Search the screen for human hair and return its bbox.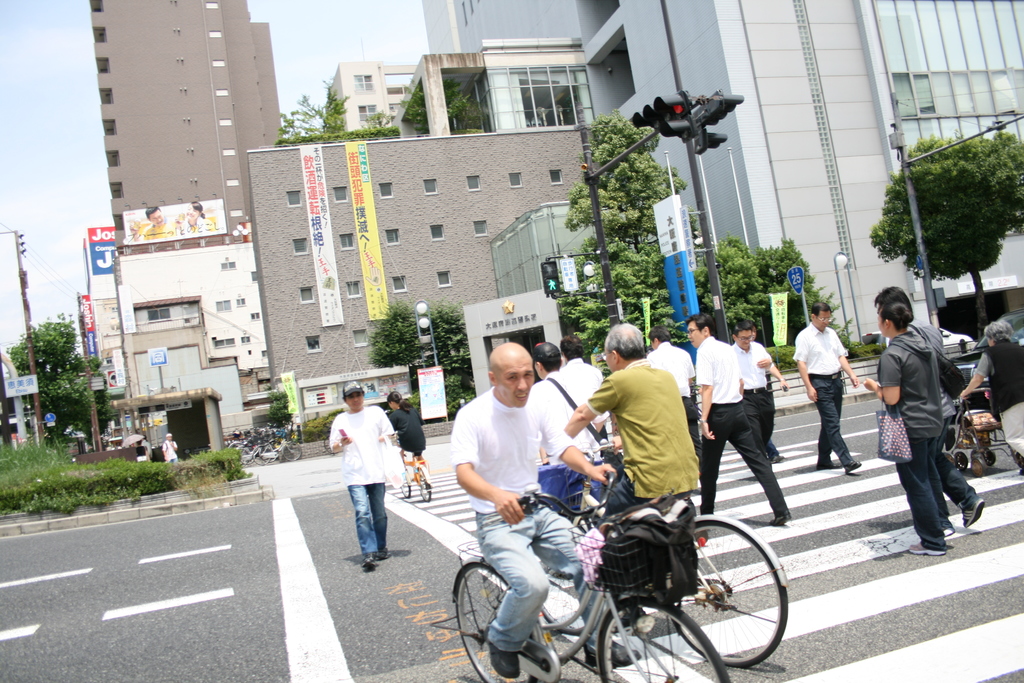
Found: region(386, 390, 412, 411).
